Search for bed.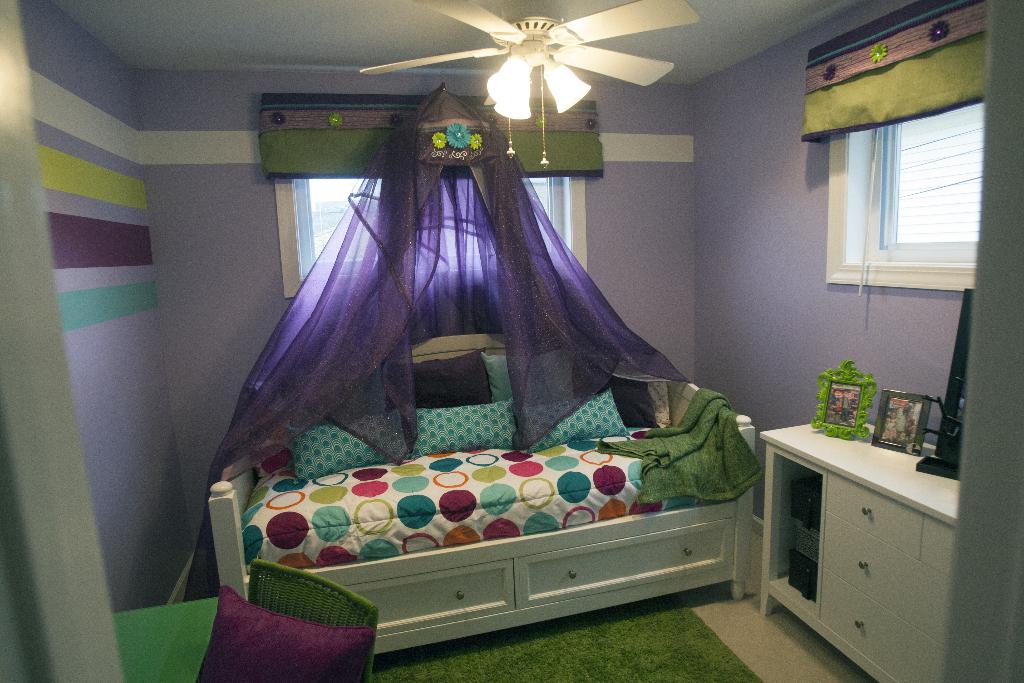
Found at 190:390:741:661.
